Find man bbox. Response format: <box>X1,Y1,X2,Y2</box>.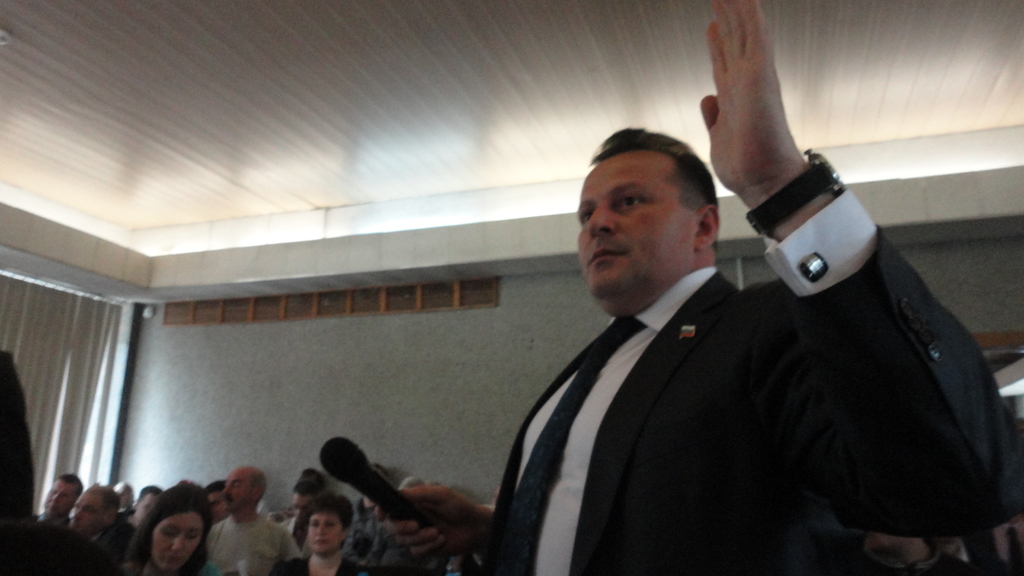
<box>366,0,1023,575</box>.
